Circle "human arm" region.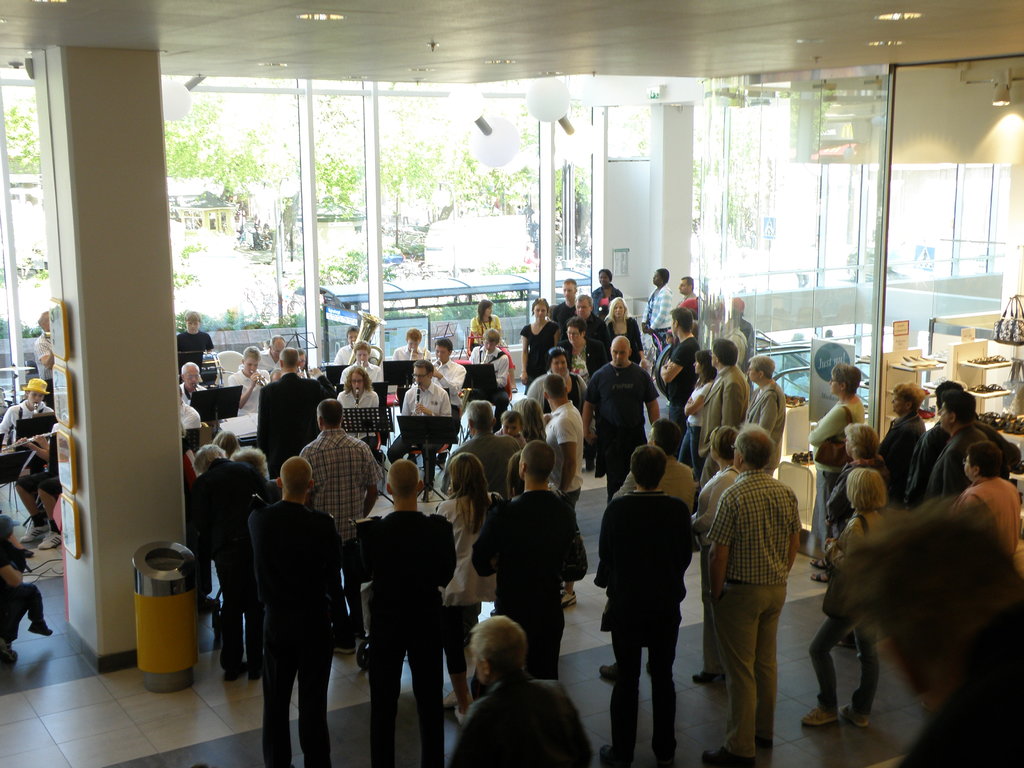
Region: crop(413, 390, 454, 418).
